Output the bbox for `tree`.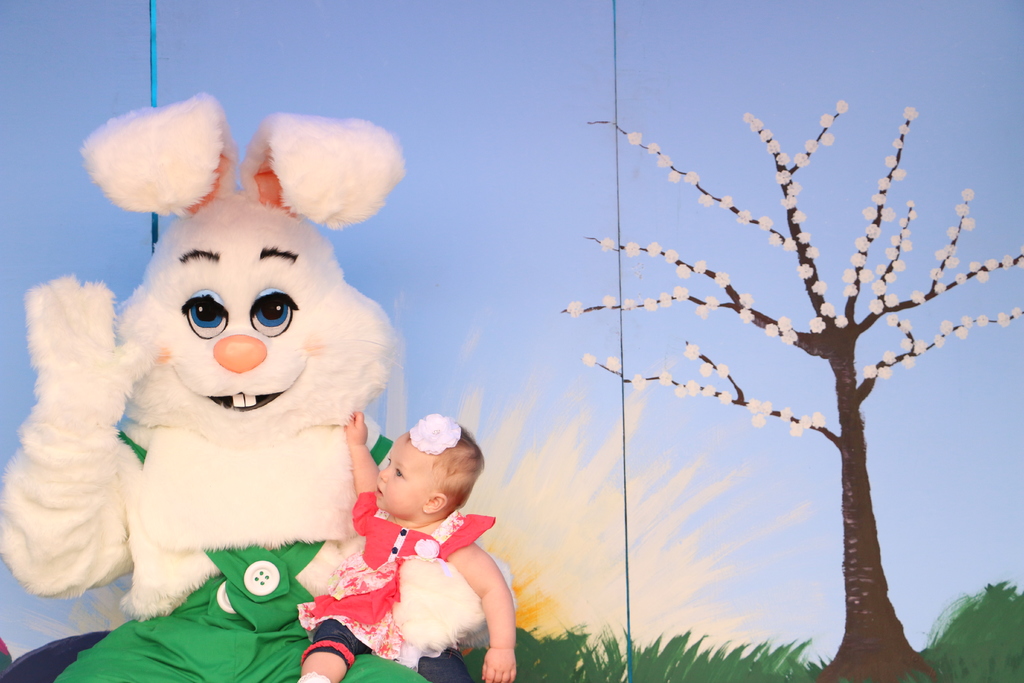
(563,105,1023,671).
